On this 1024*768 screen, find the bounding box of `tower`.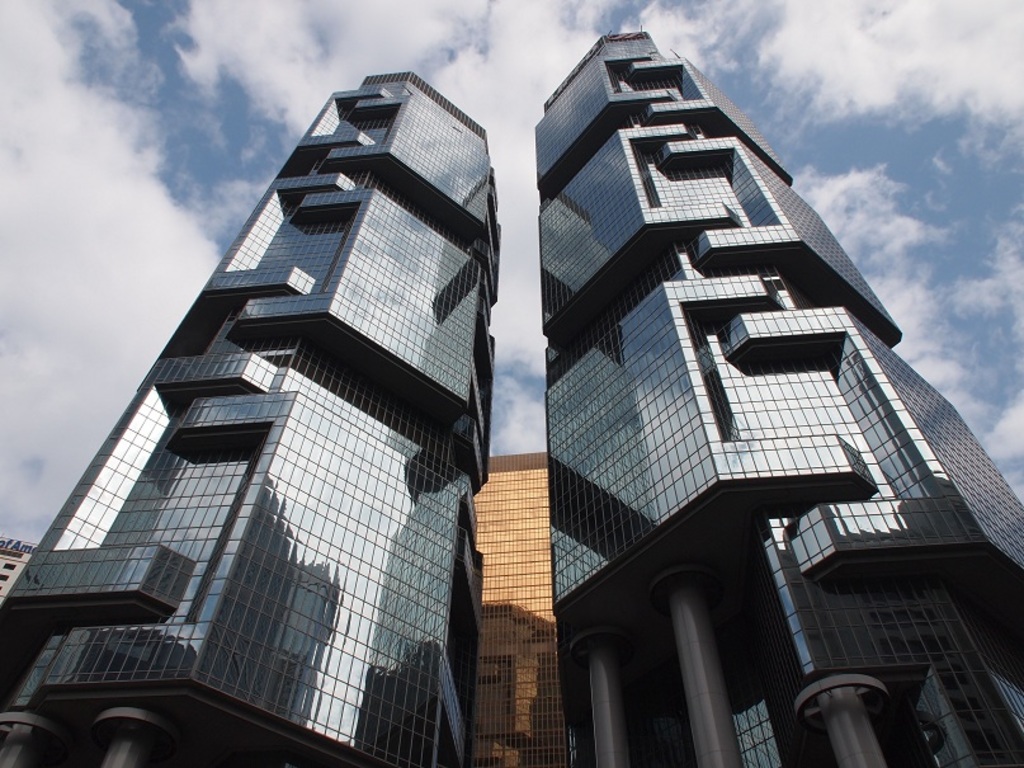
Bounding box: {"left": 534, "top": 33, "right": 1023, "bottom": 759}.
